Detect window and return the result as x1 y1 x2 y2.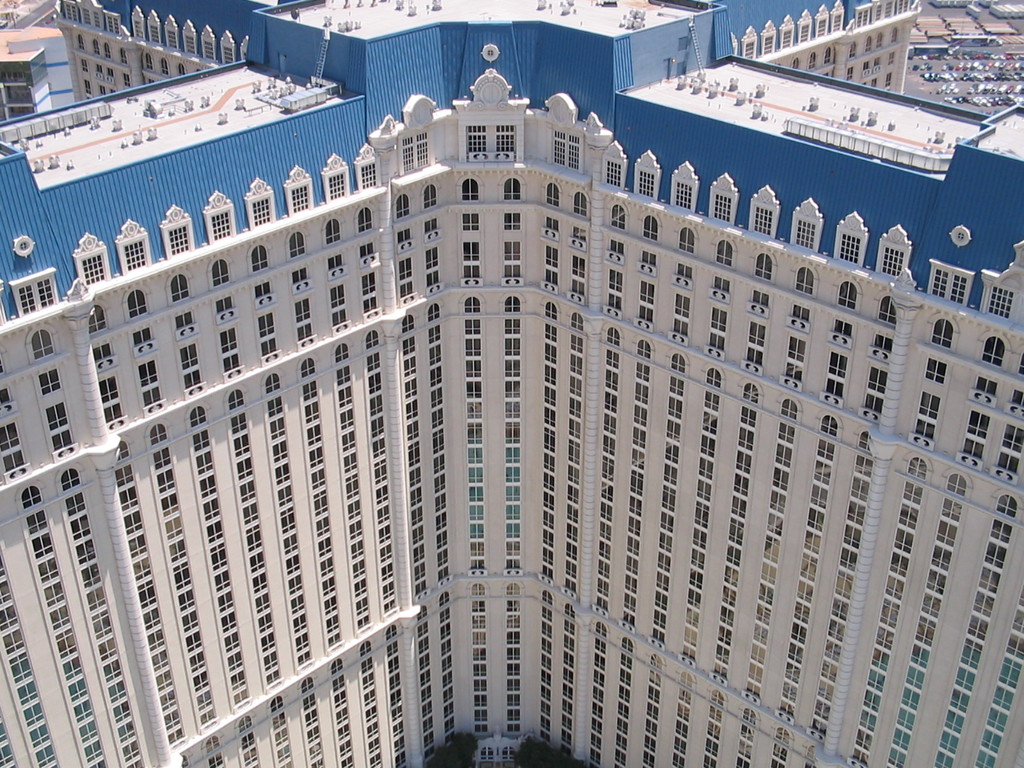
758 585 772 605.
